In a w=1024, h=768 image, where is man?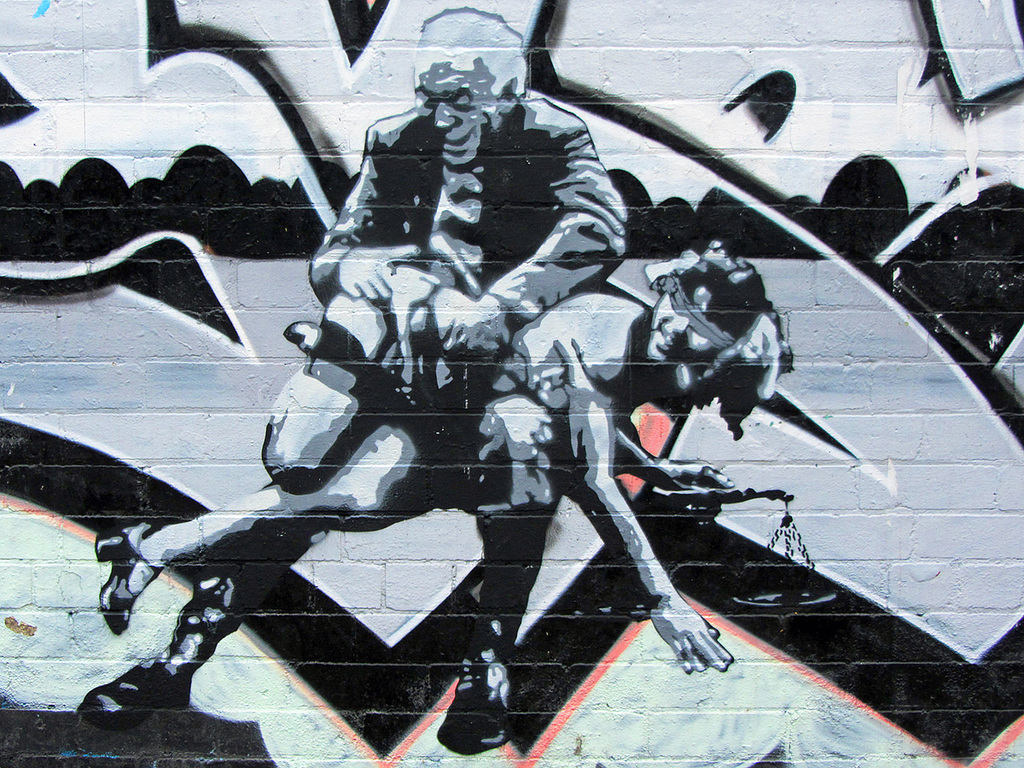
74:3:631:753.
